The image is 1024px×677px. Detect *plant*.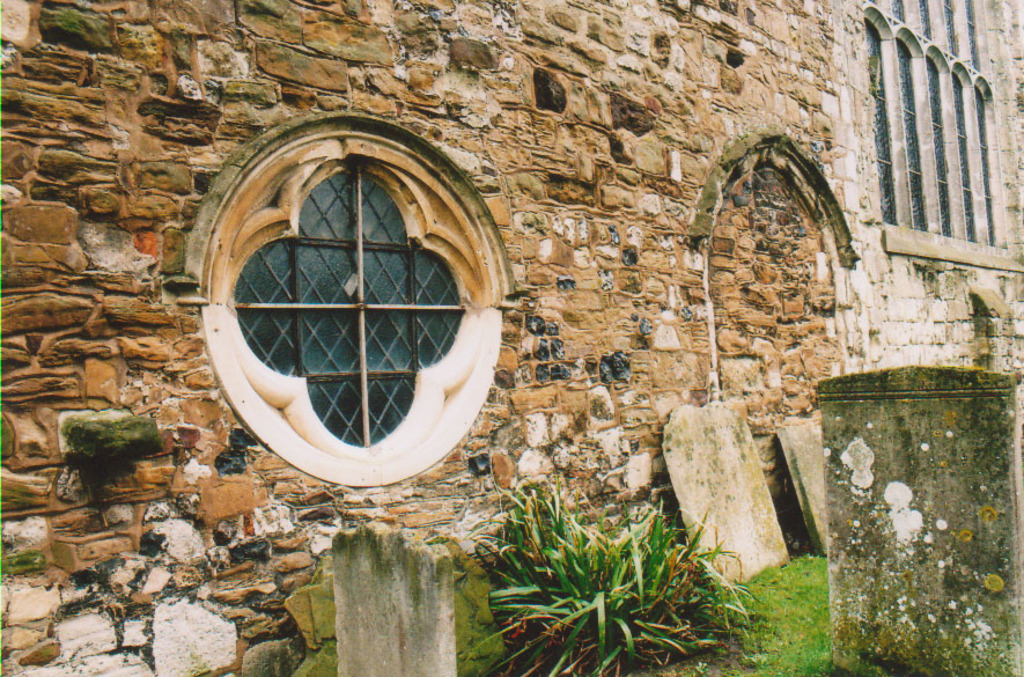
Detection: left=617, top=545, right=827, bottom=676.
